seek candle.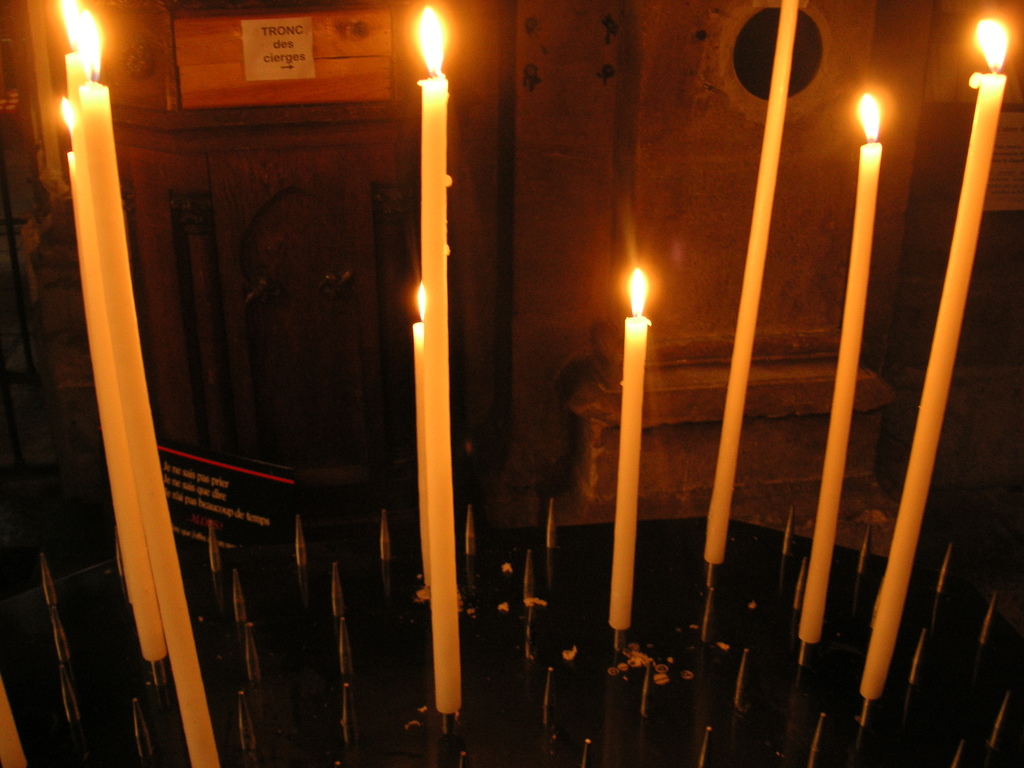
<region>703, 0, 804, 563</region>.
